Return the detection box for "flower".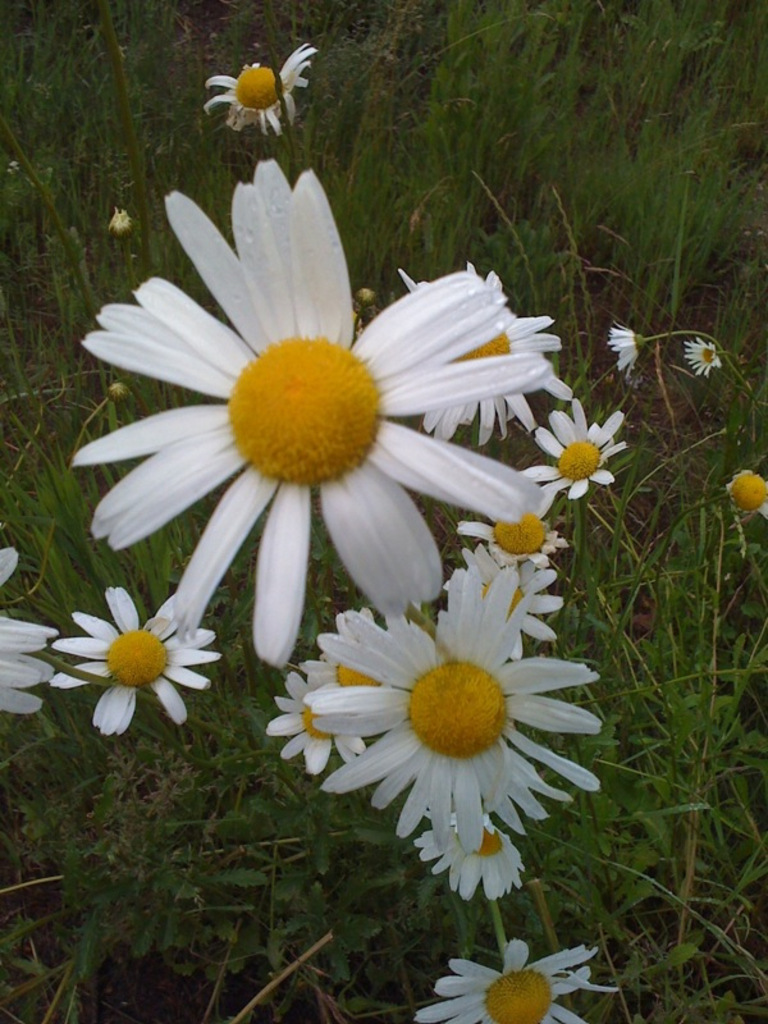
{"x1": 678, "y1": 334, "x2": 721, "y2": 379}.
